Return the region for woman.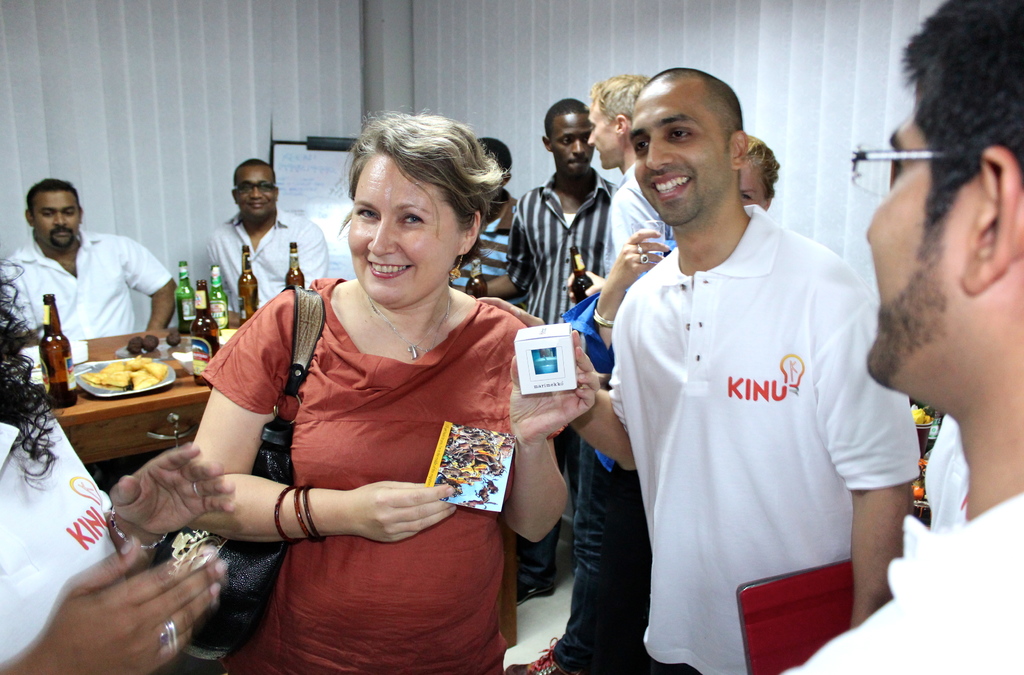
pyautogui.locateOnScreen(0, 257, 237, 674).
